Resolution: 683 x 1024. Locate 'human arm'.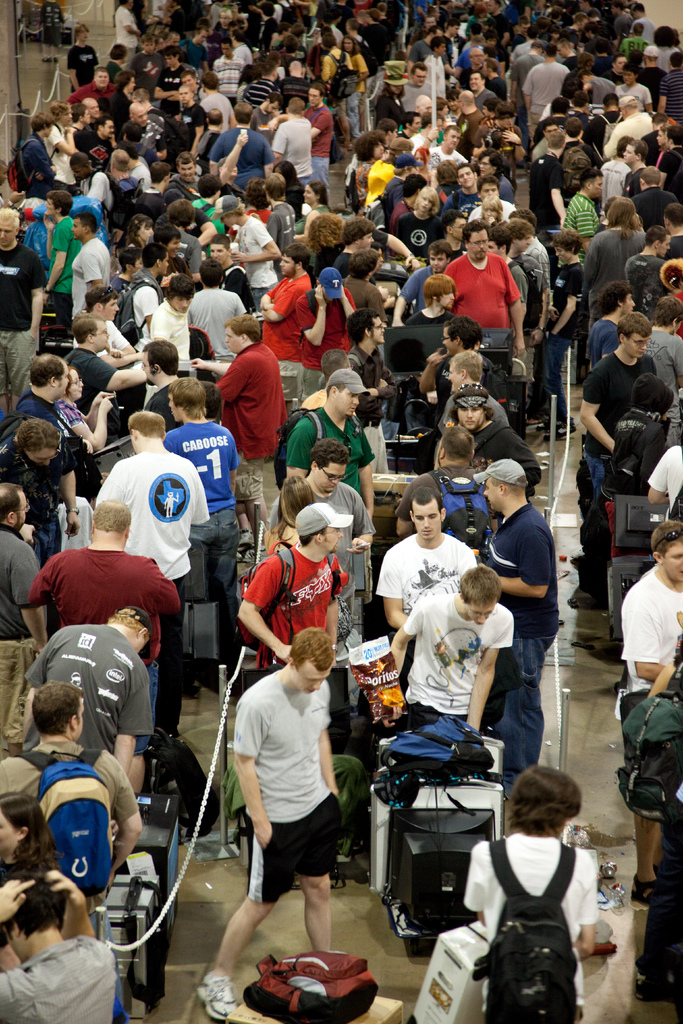
657 77 674 115.
